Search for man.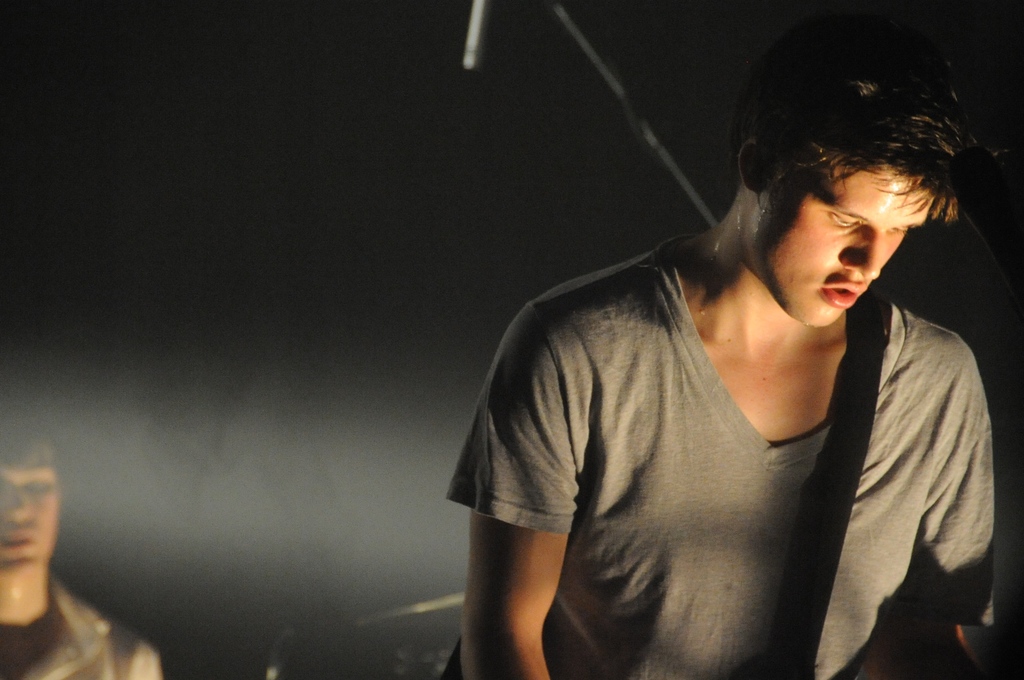
Found at x1=0, y1=396, x2=163, y2=679.
